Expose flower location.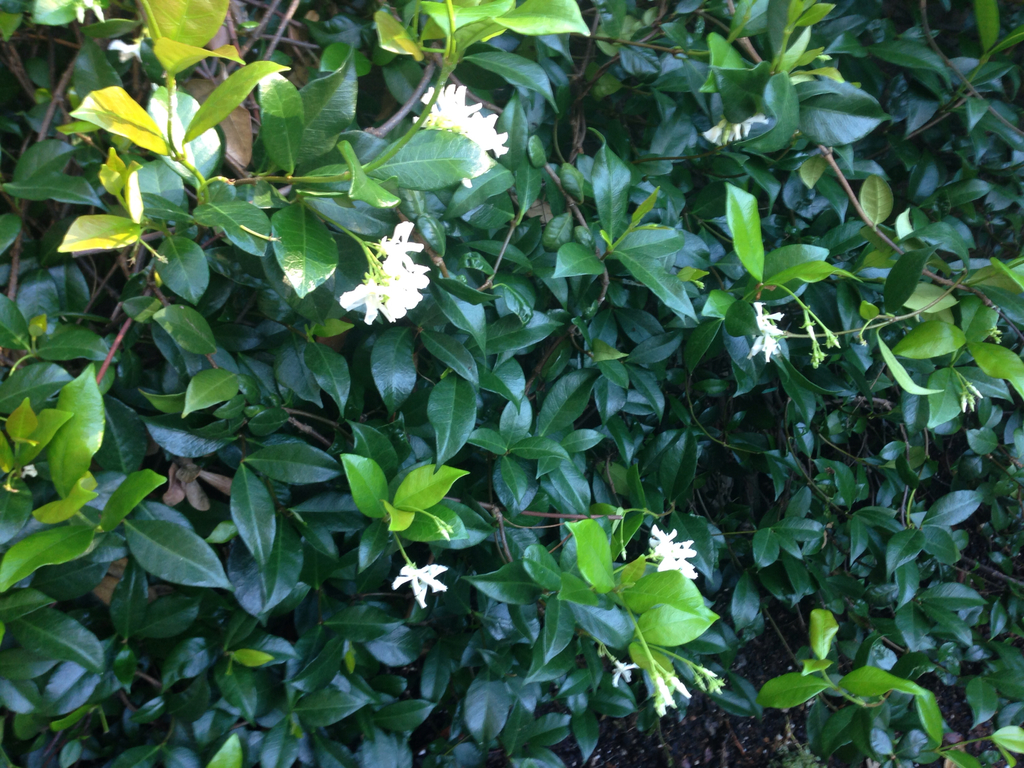
Exposed at [391,562,451,612].
